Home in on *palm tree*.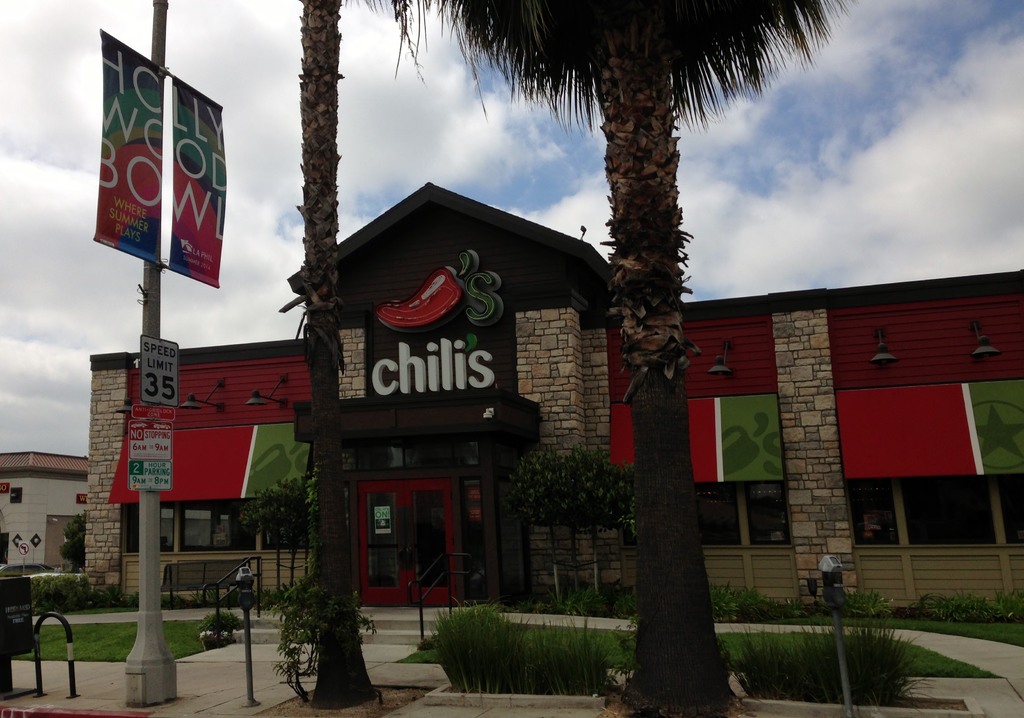
Homed in at bbox=(362, 0, 835, 712).
